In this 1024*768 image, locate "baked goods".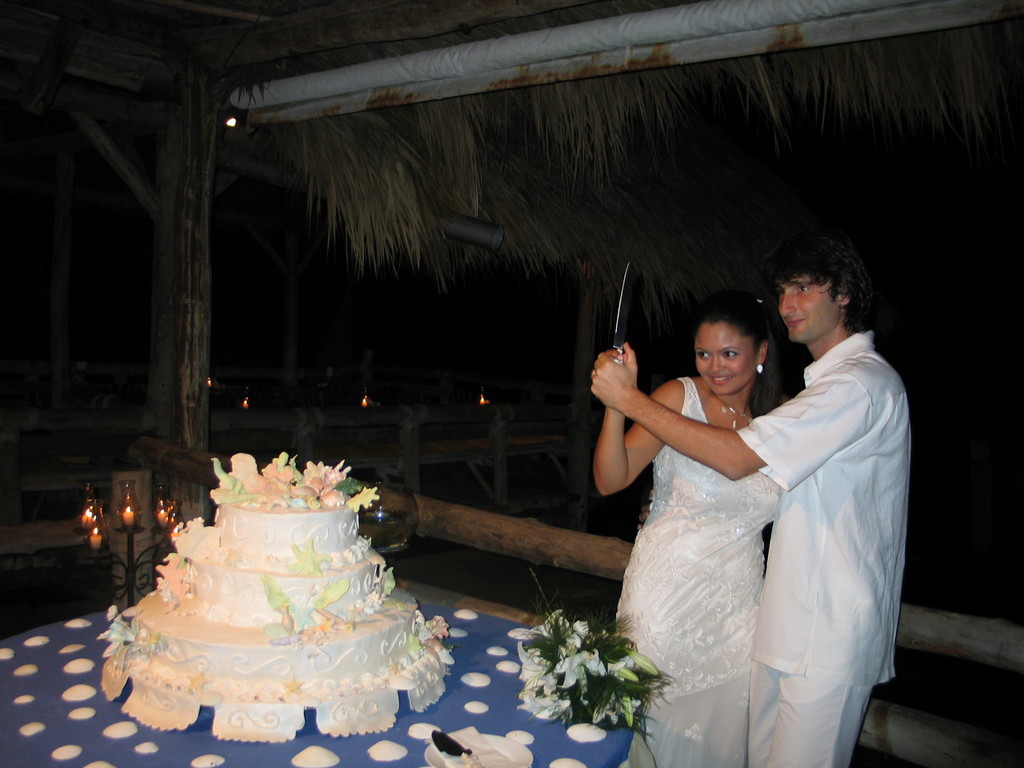
Bounding box: <region>98, 449, 459, 744</region>.
